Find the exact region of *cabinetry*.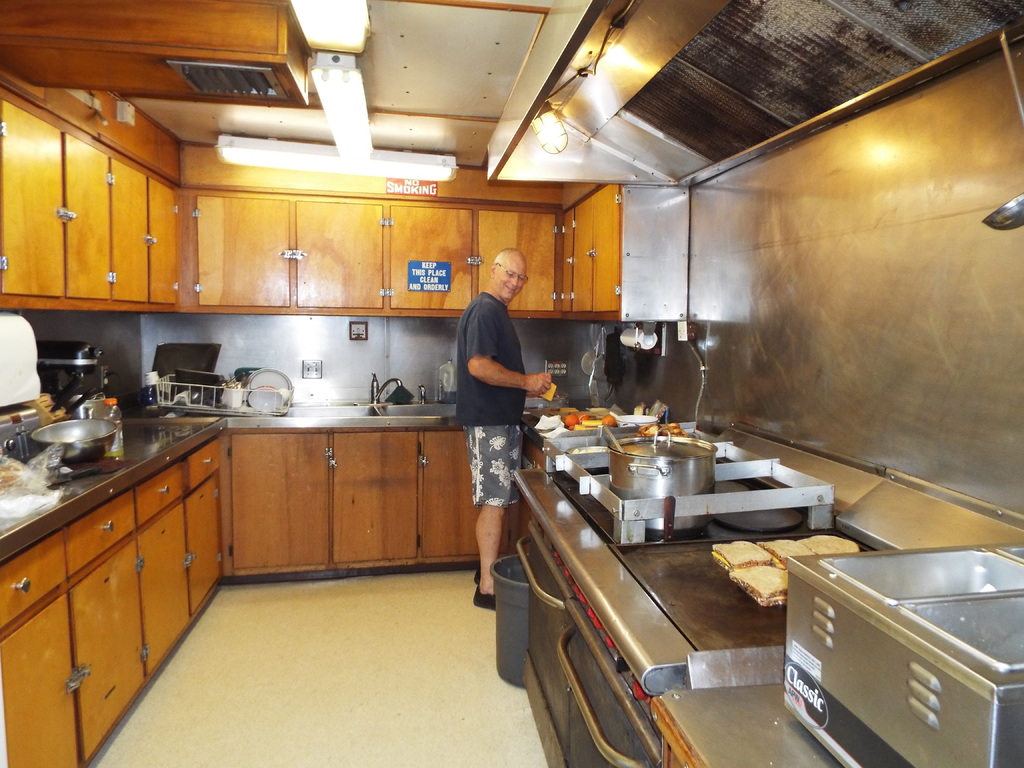
Exact region: rect(234, 434, 329, 569).
